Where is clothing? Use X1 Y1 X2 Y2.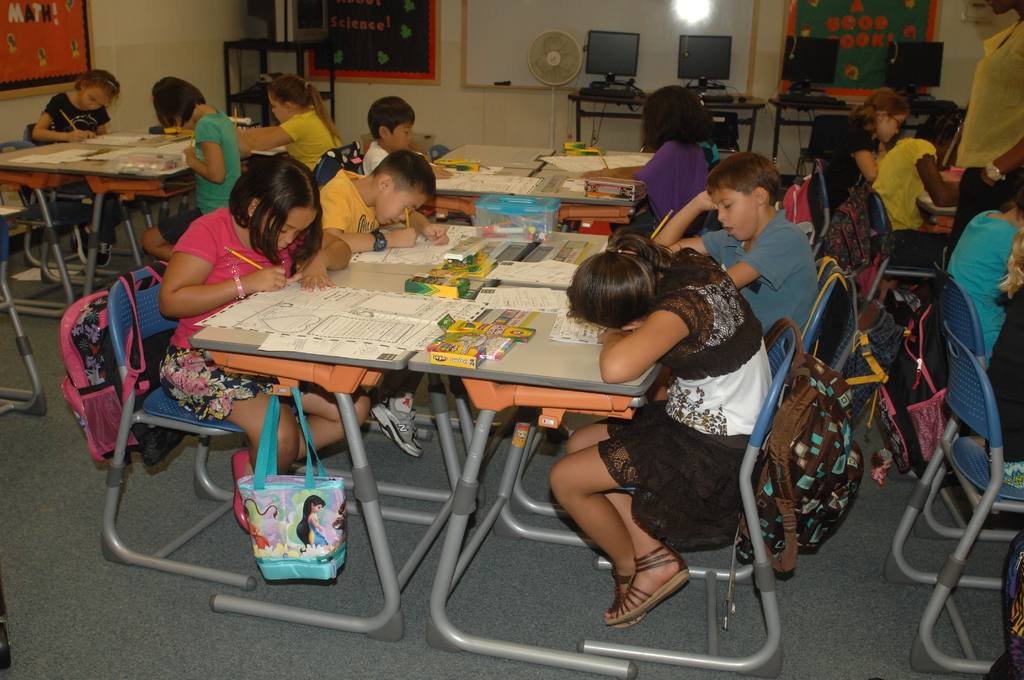
38 90 135 219.
